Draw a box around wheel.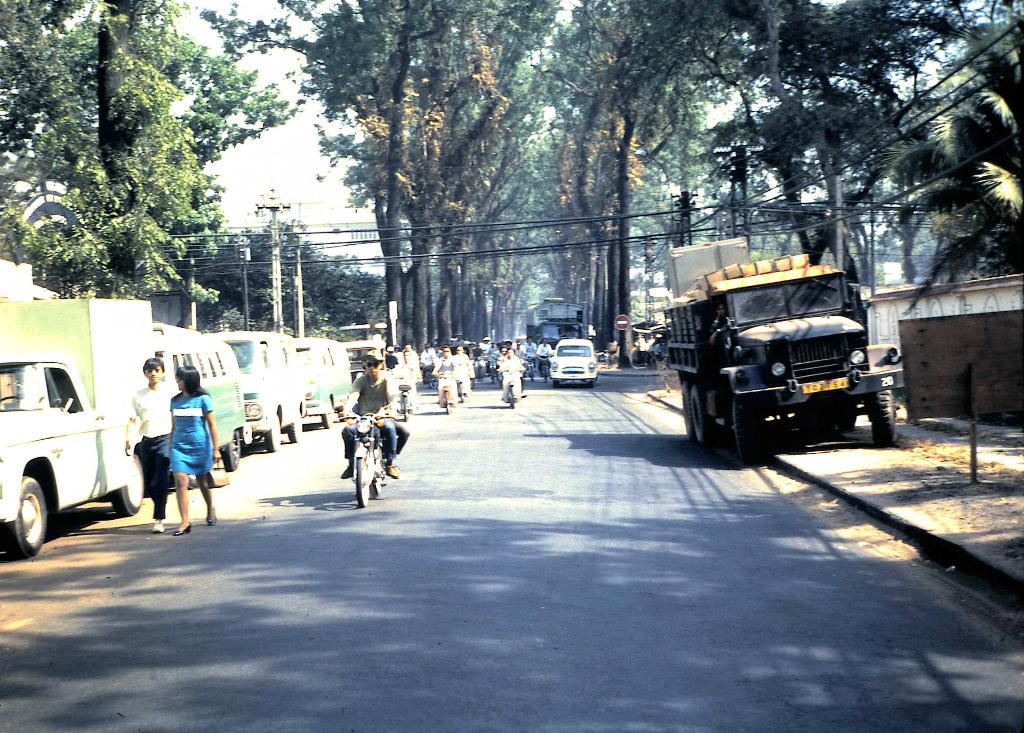
286 411 305 444.
